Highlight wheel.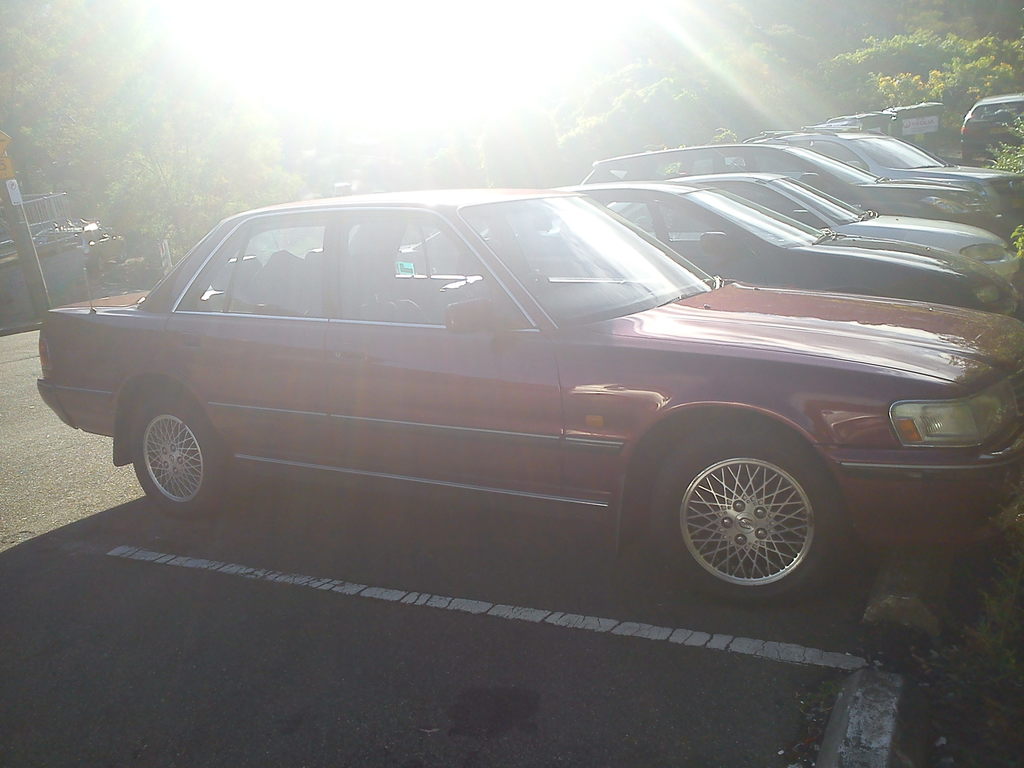
Highlighted region: {"left": 128, "top": 399, "right": 227, "bottom": 518}.
